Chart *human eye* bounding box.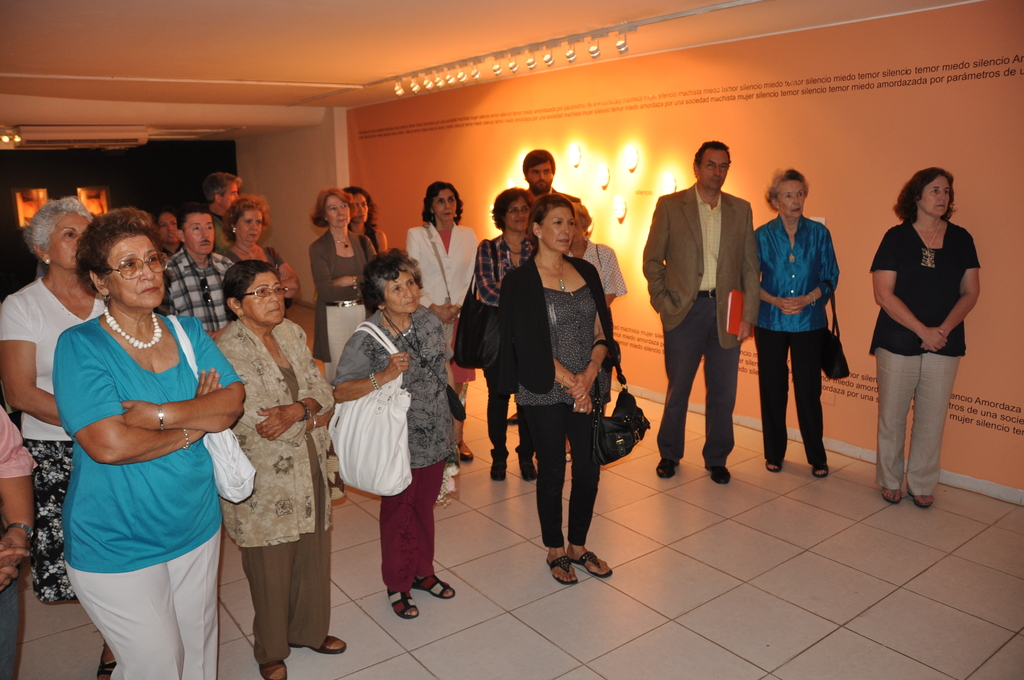
Charted: BBox(191, 226, 198, 232).
